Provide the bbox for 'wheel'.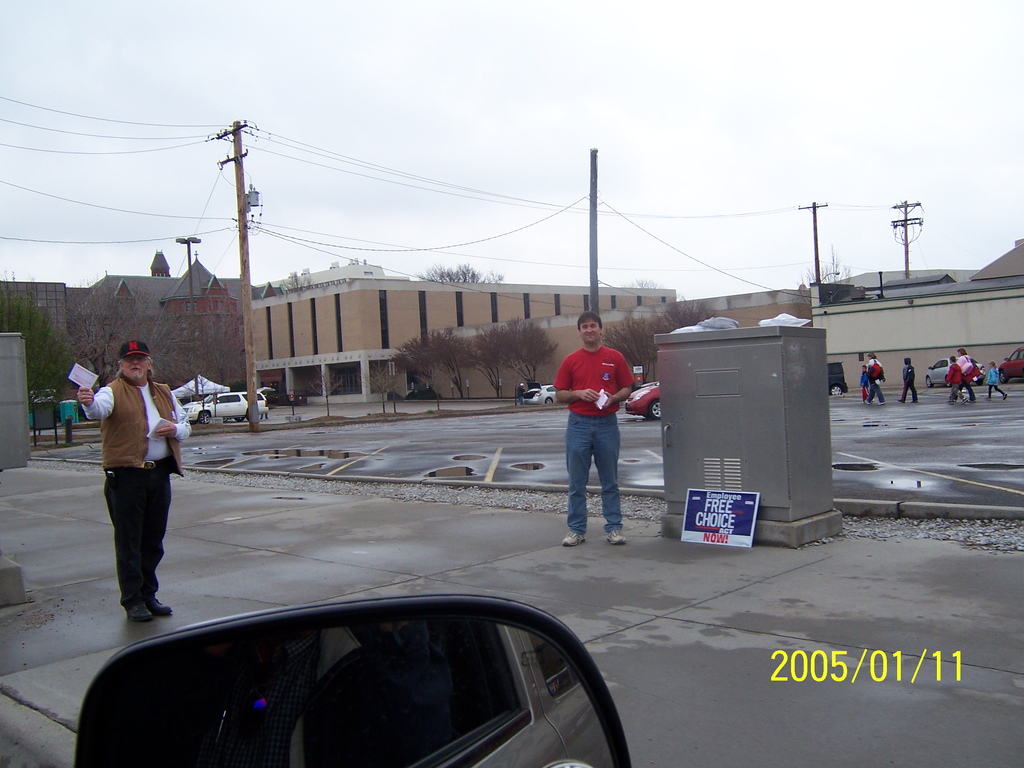
locate(648, 402, 666, 418).
